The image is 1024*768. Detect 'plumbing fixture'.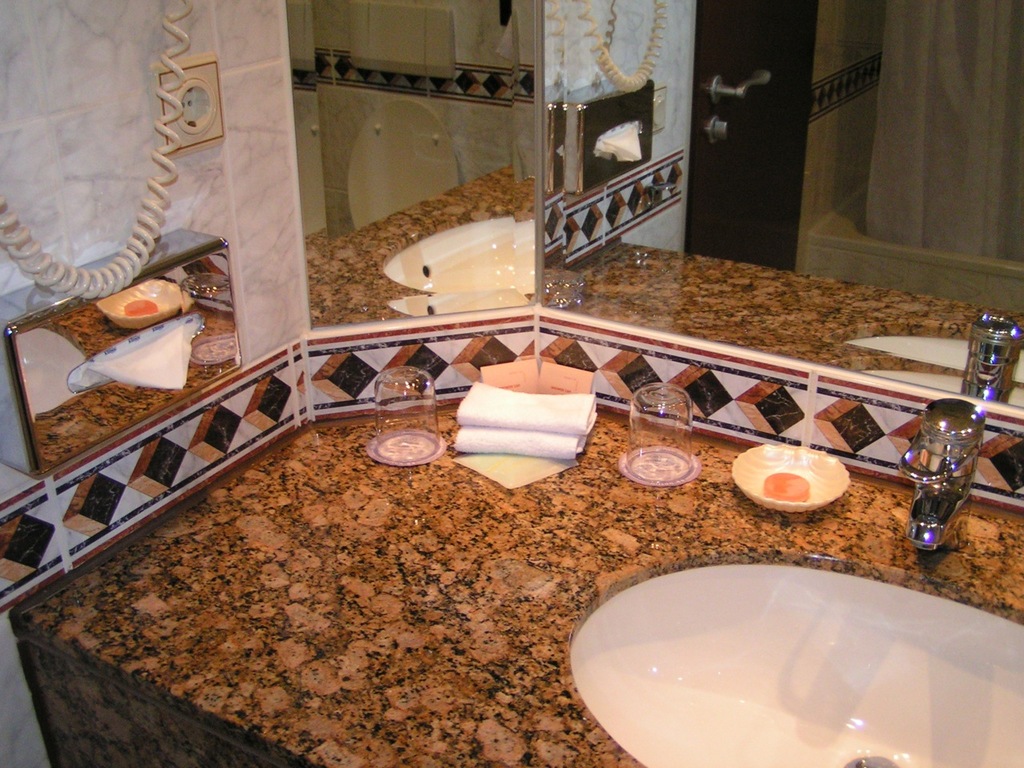
Detection: [x1=891, y1=396, x2=989, y2=554].
